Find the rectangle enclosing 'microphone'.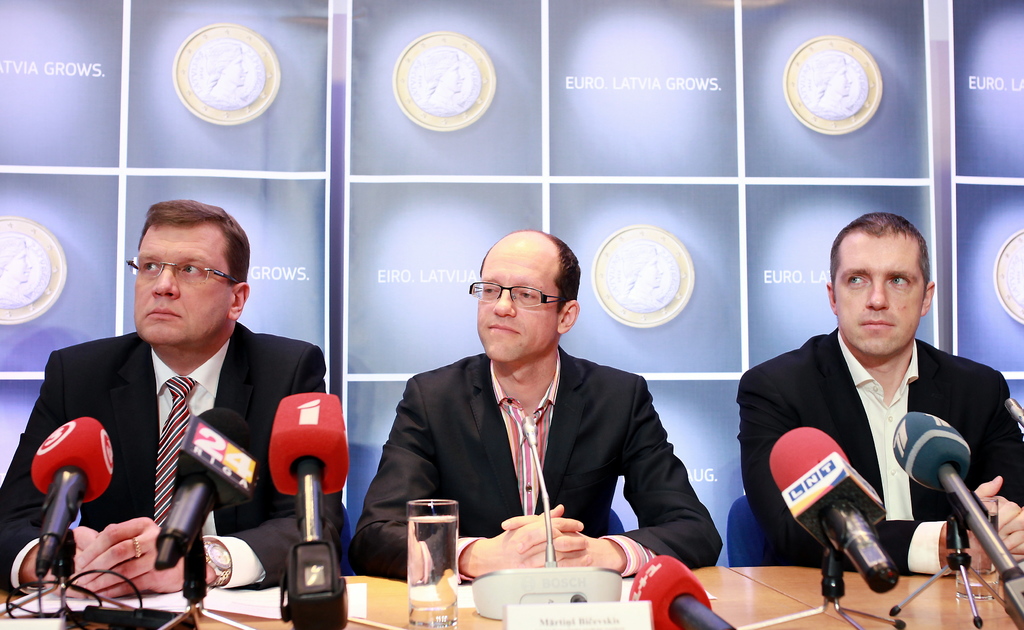
x1=30, y1=413, x2=115, y2=585.
